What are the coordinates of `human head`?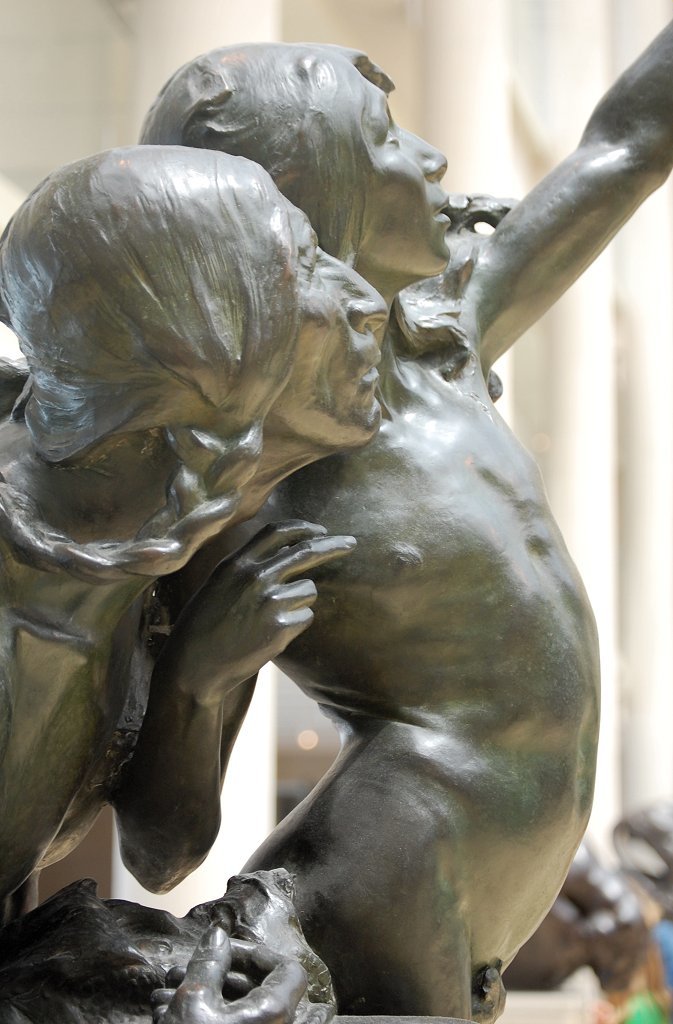
detection(3, 150, 417, 523).
